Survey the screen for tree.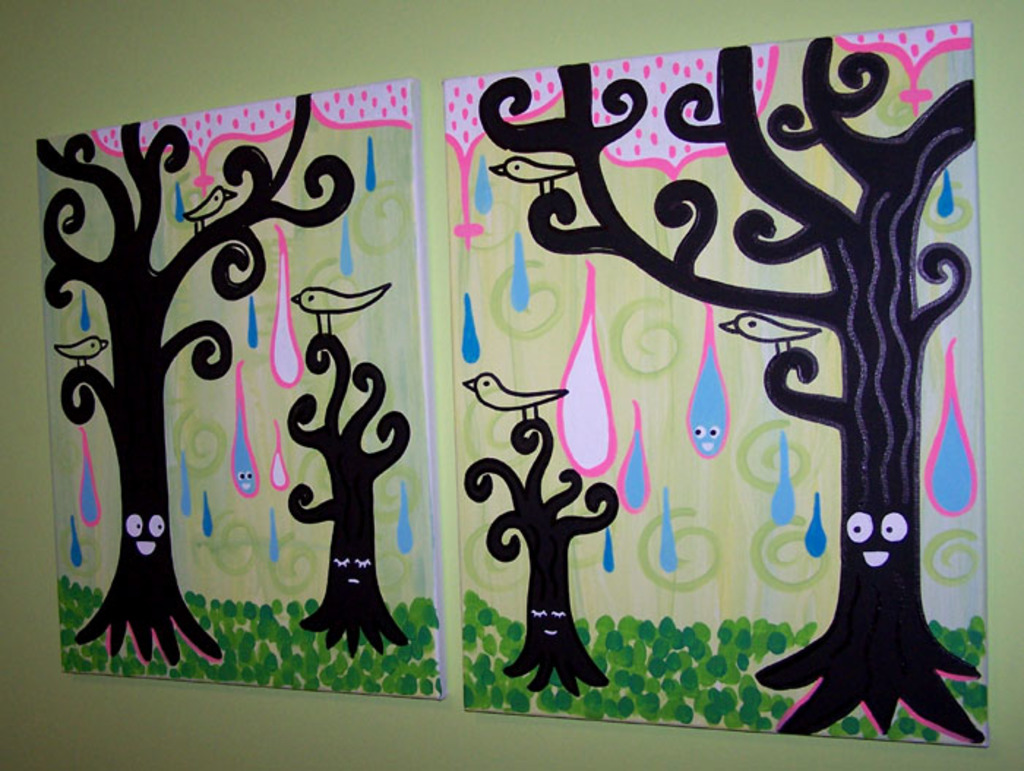
Survey found: {"x1": 0, "y1": 138, "x2": 310, "y2": 663}.
